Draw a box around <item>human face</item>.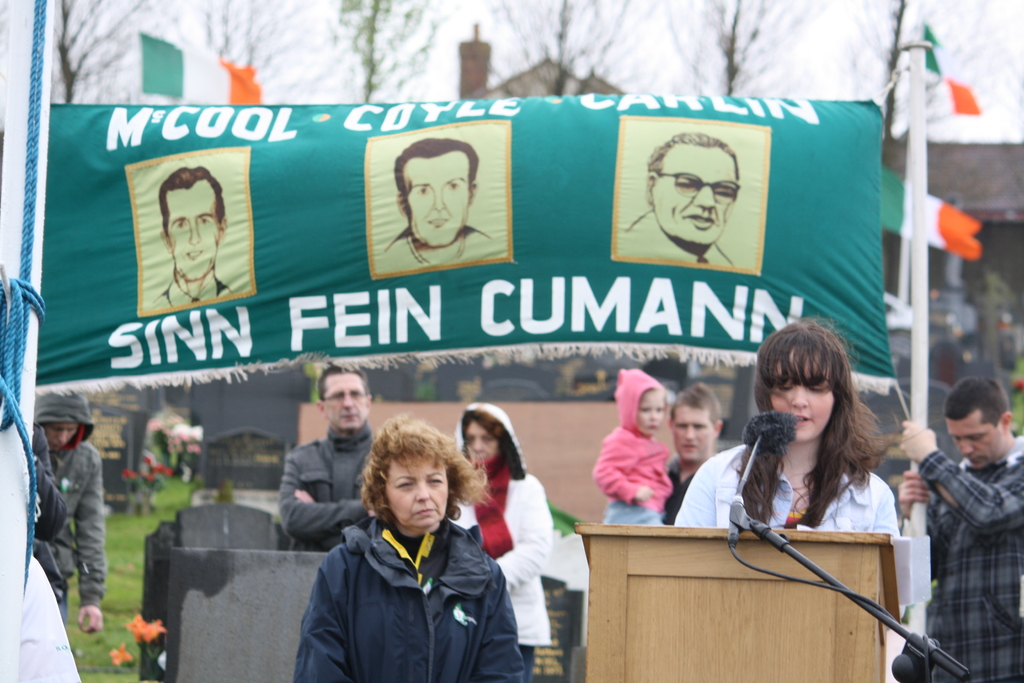
x1=637, y1=390, x2=667, y2=431.
